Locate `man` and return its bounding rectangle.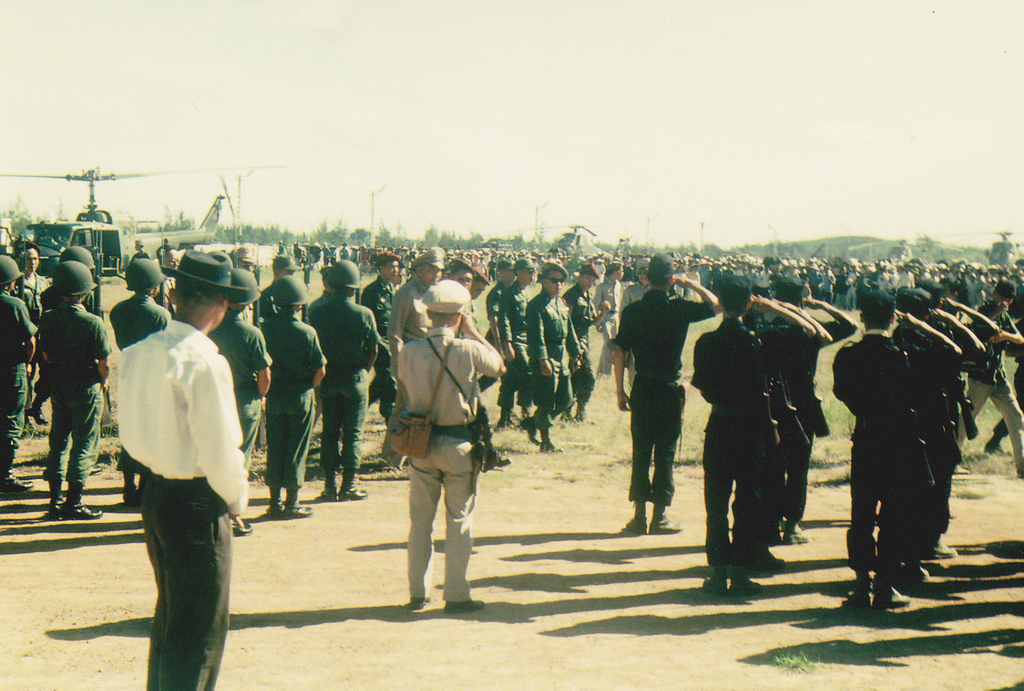
locate(103, 281, 248, 676).
